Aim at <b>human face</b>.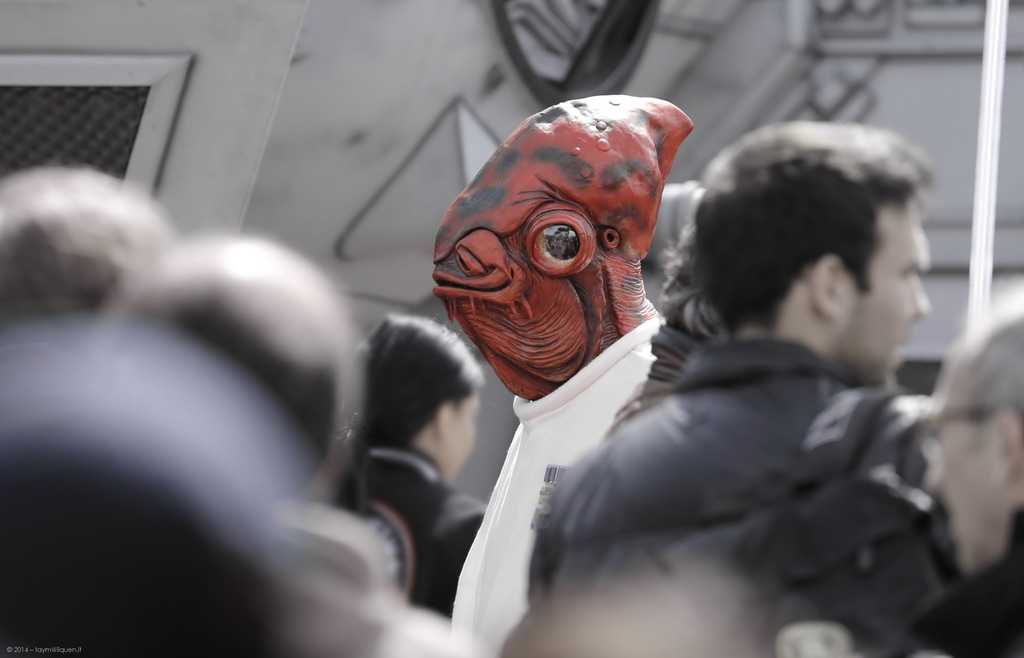
Aimed at {"x1": 447, "y1": 389, "x2": 478, "y2": 483}.
